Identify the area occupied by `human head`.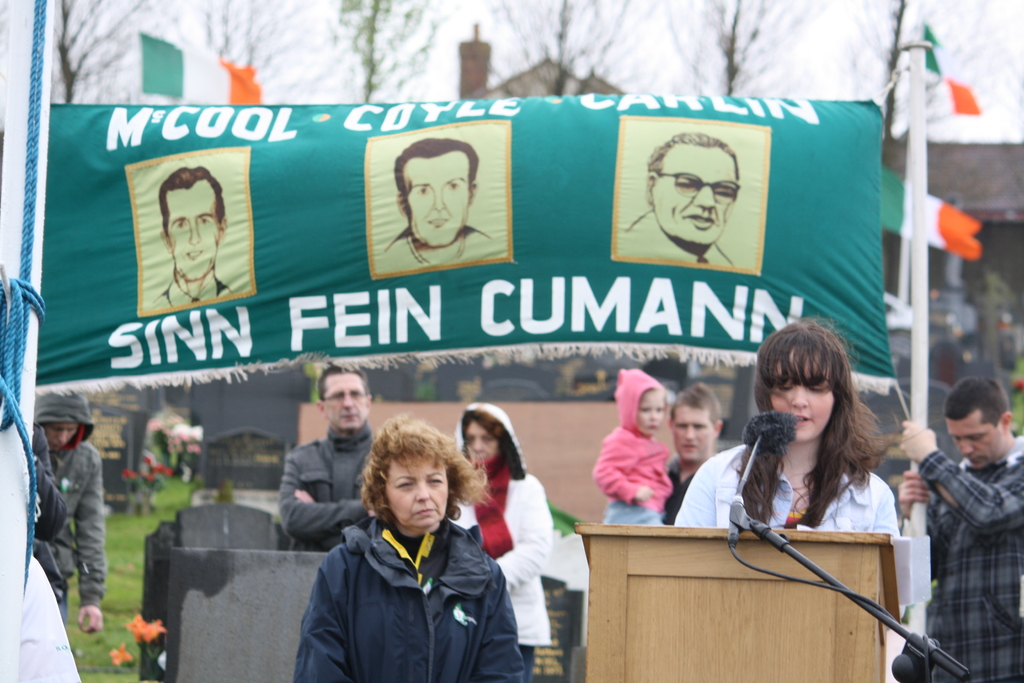
Area: (397,134,490,245).
